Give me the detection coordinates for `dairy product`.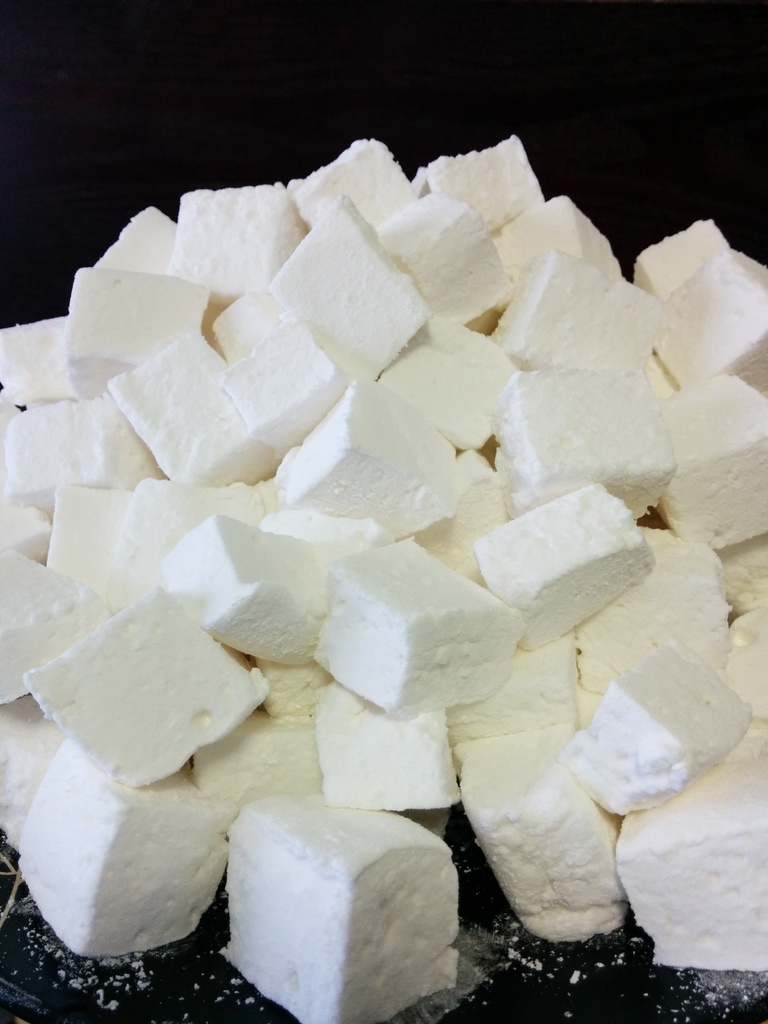
detection(24, 741, 208, 951).
